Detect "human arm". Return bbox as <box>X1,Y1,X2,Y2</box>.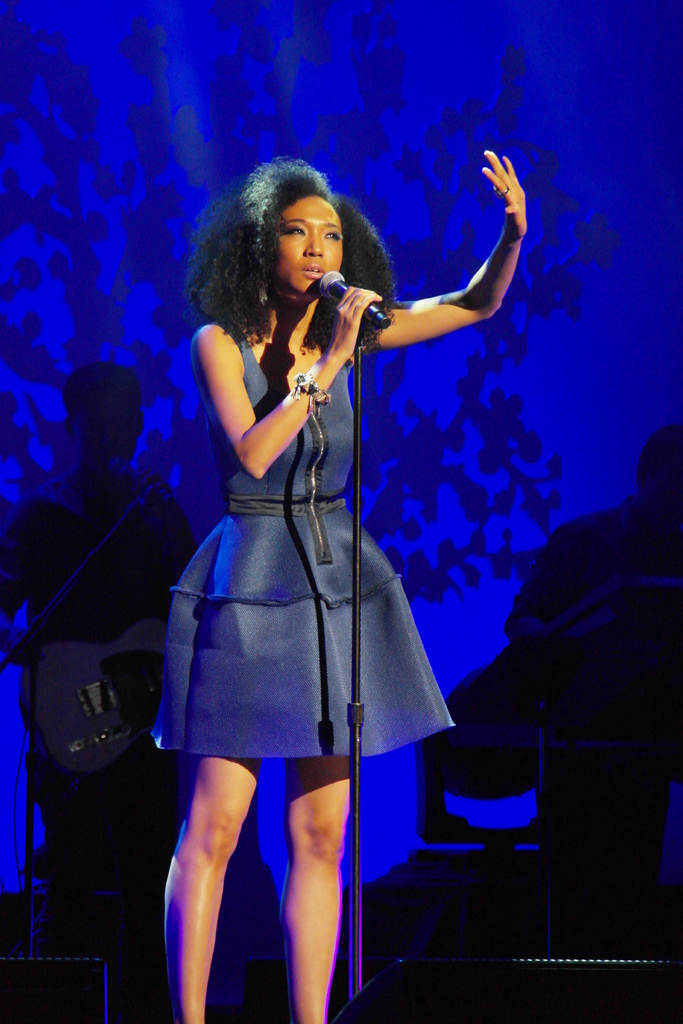
<box>366,150,529,360</box>.
